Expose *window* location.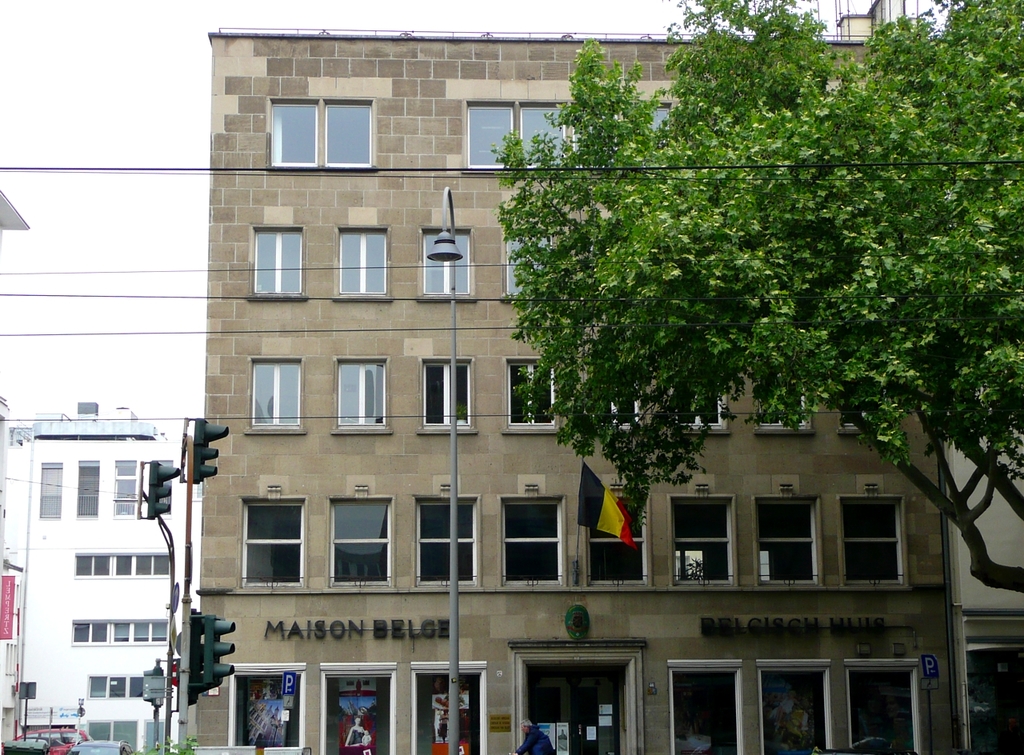
Exposed at <box>34,461,62,521</box>.
